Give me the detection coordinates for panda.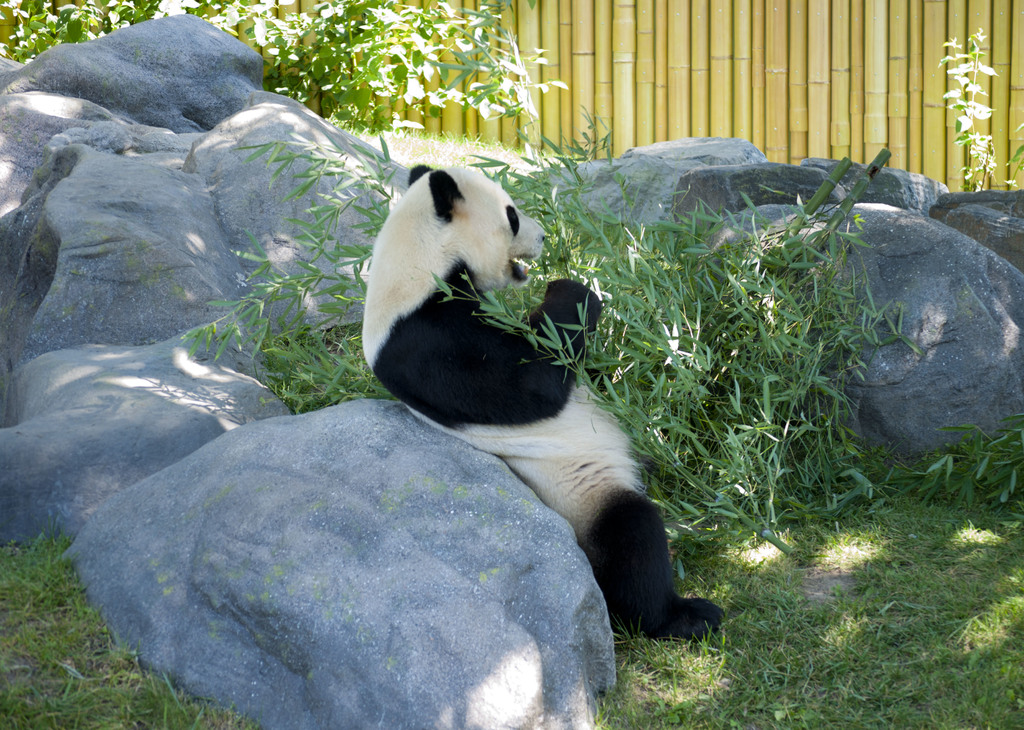
bbox=(364, 166, 726, 644).
